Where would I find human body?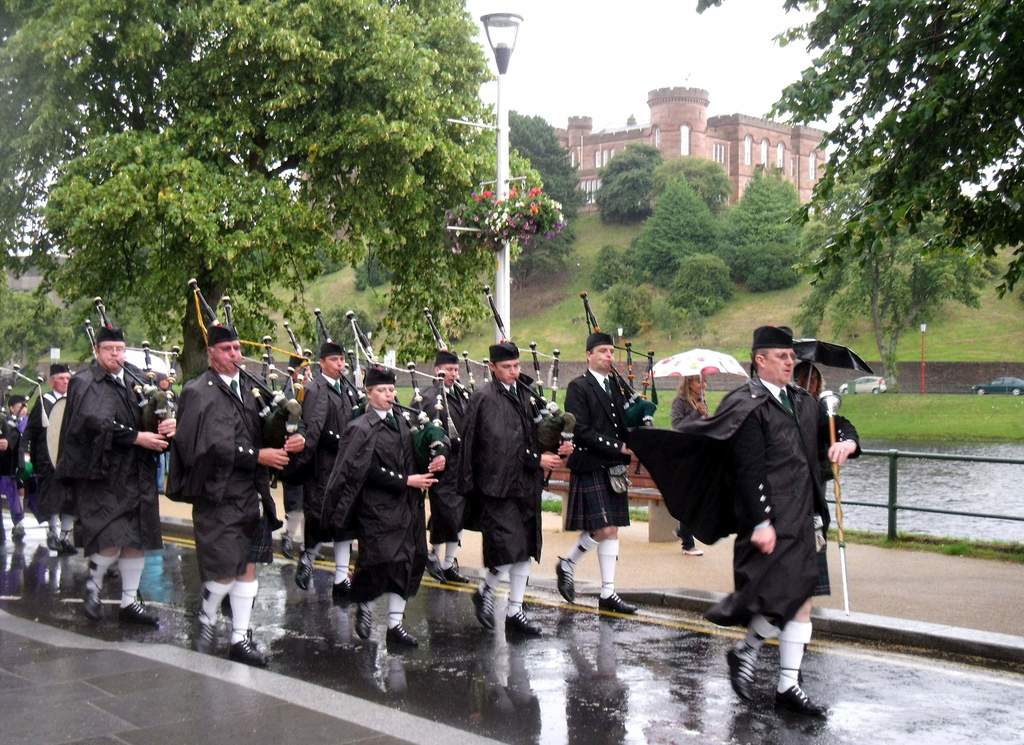
At BBox(324, 355, 472, 644).
